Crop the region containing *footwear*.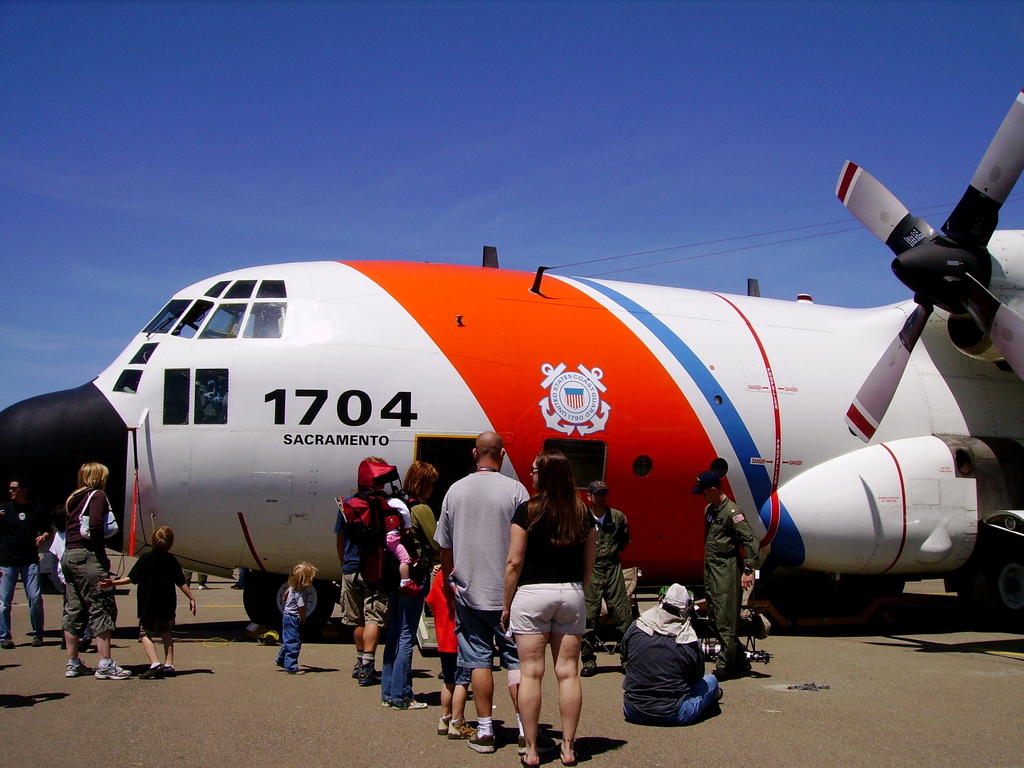
Crop region: [67,660,88,678].
